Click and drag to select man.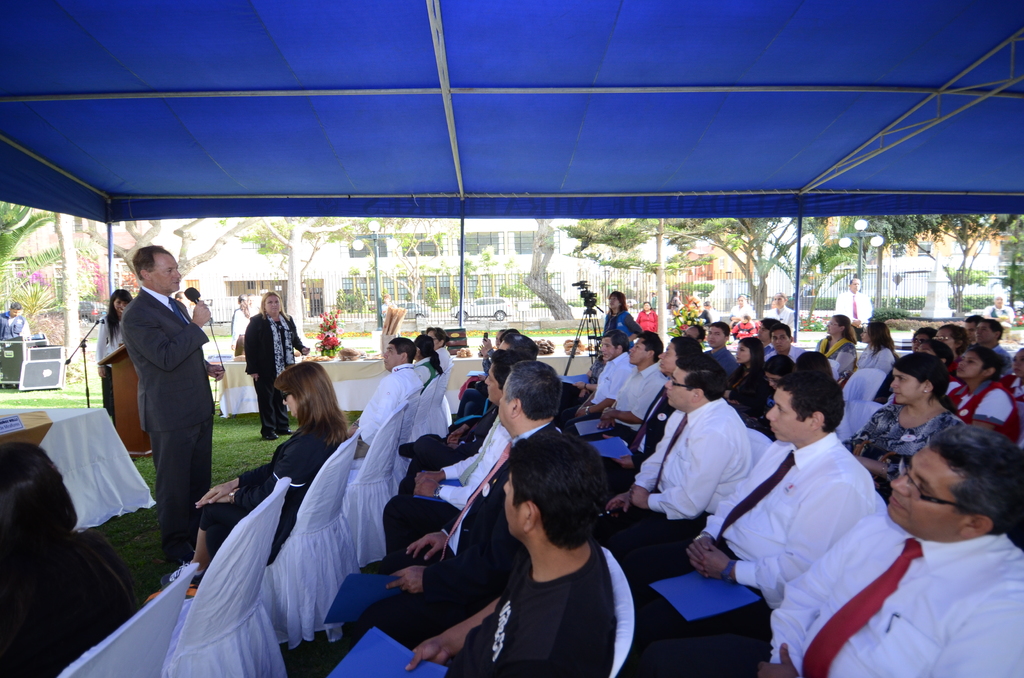
Selection: {"left": 764, "top": 321, "right": 810, "bottom": 362}.
